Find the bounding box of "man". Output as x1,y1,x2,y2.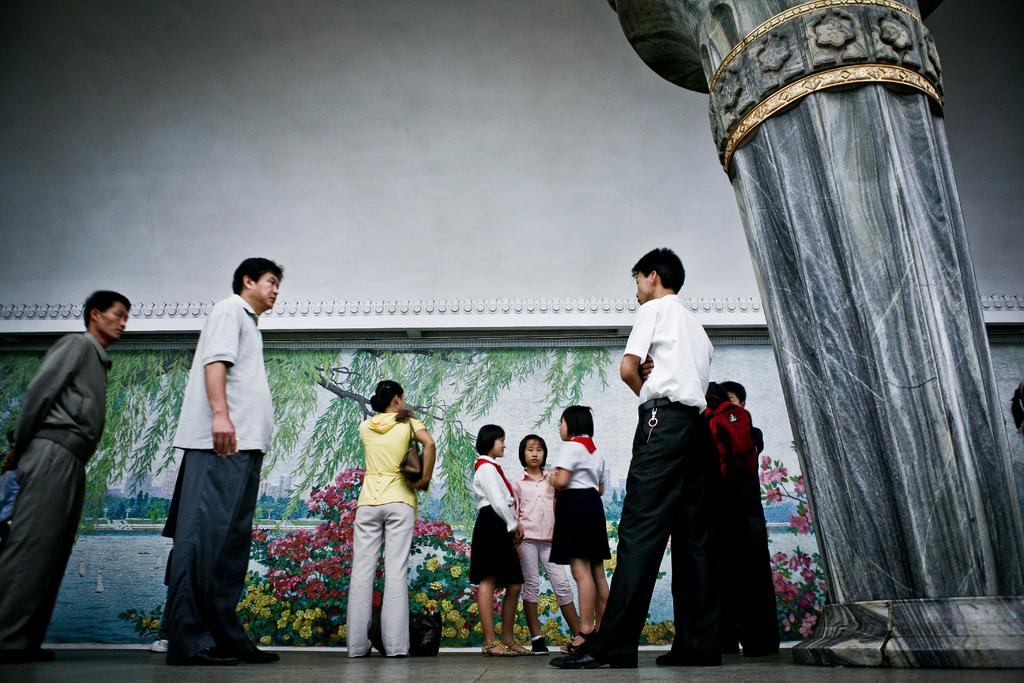
6,277,138,658.
